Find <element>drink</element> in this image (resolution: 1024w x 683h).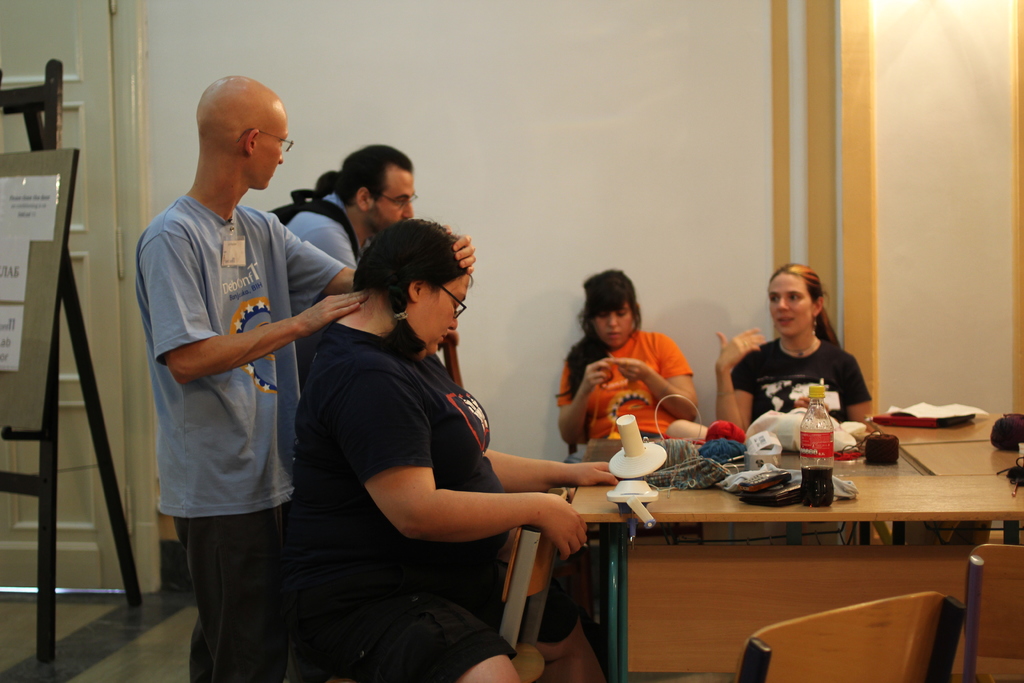
bbox(796, 468, 835, 507).
